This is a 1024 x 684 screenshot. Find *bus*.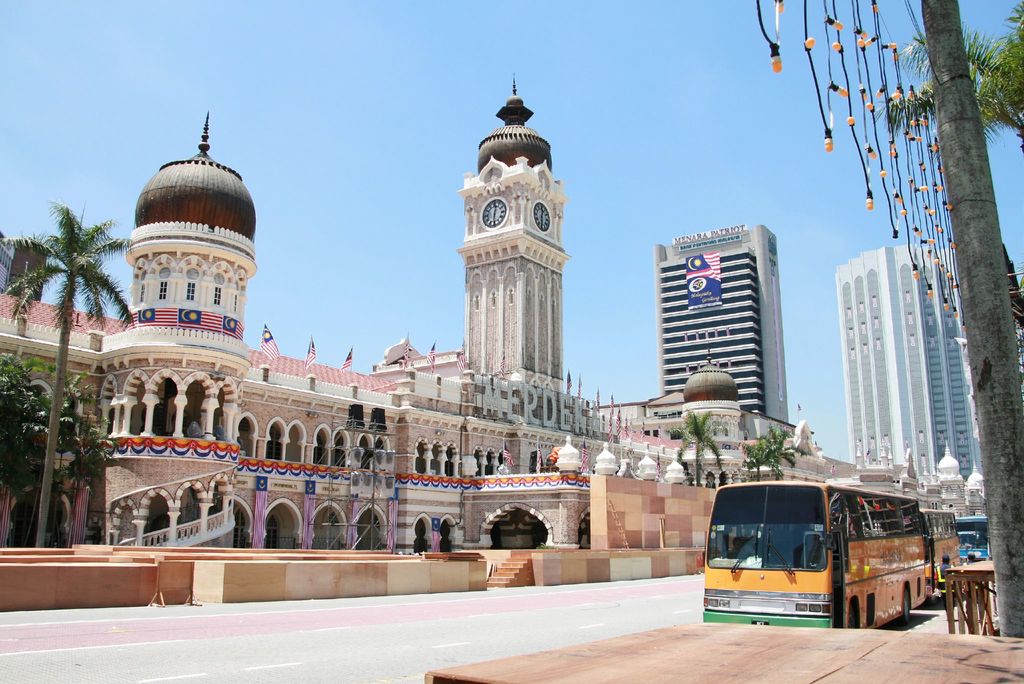
Bounding box: 954/515/989/563.
